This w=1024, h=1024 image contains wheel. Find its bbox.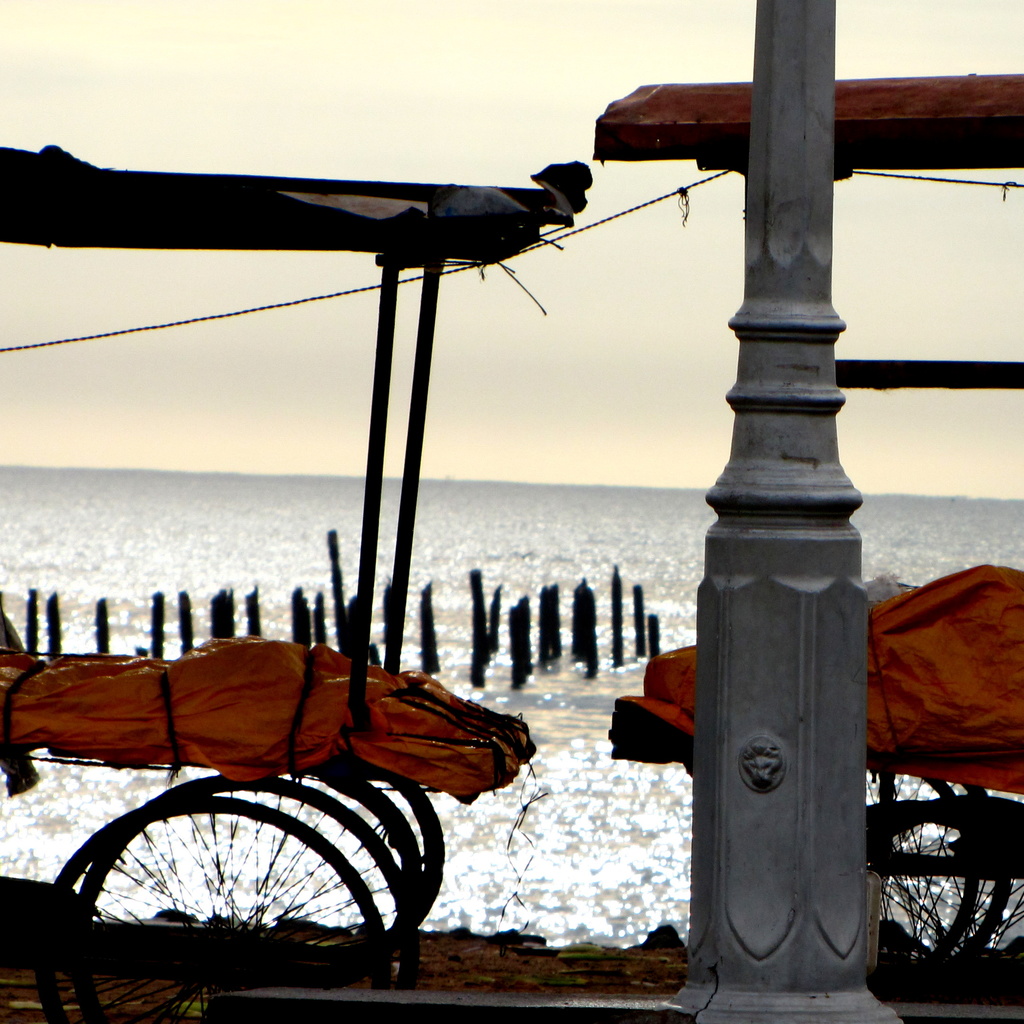
BBox(30, 795, 394, 1023).
